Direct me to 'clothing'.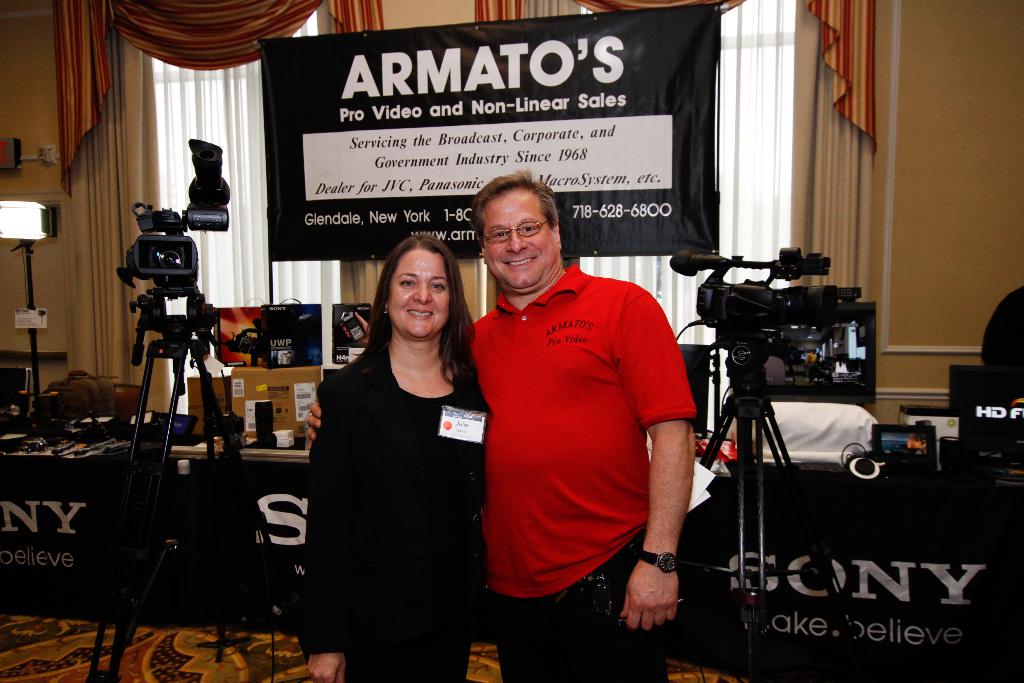
Direction: 308, 304, 493, 682.
